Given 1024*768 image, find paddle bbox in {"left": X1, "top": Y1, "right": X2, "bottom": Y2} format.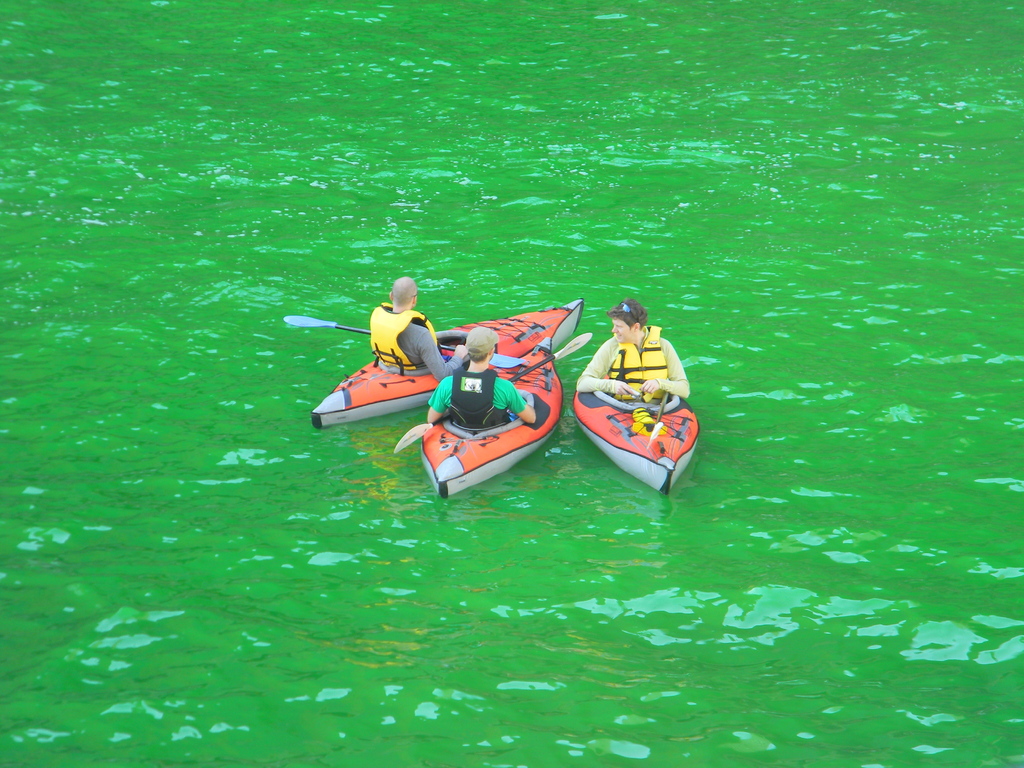
{"left": 651, "top": 389, "right": 669, "bottom": 440}.
